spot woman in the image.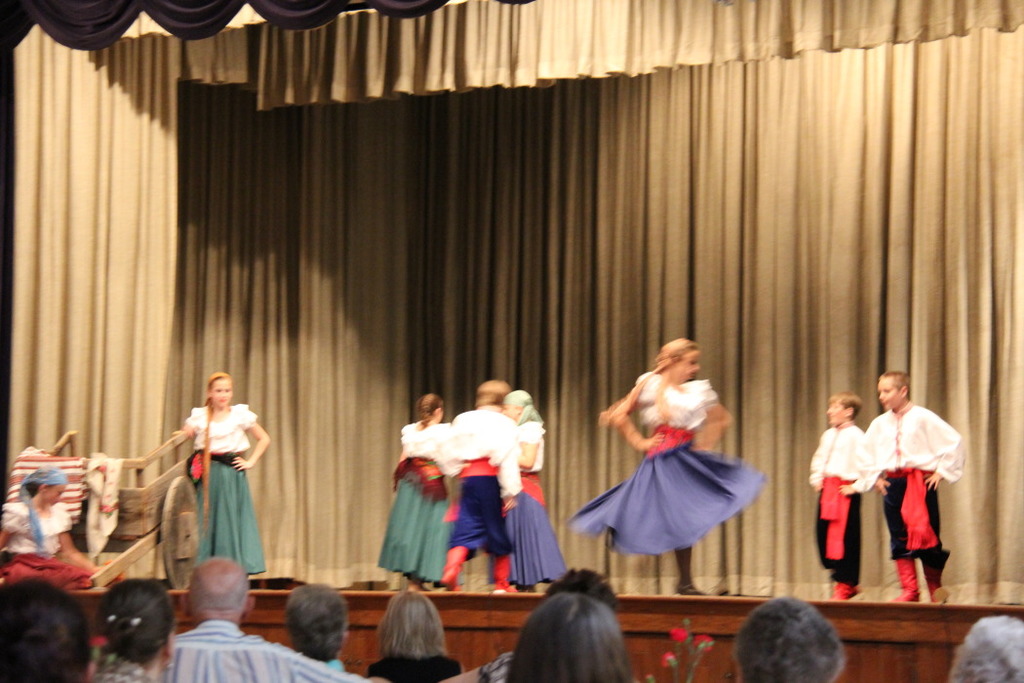
woman found at <bbox>87, 576, 182, 682</bbox>.
